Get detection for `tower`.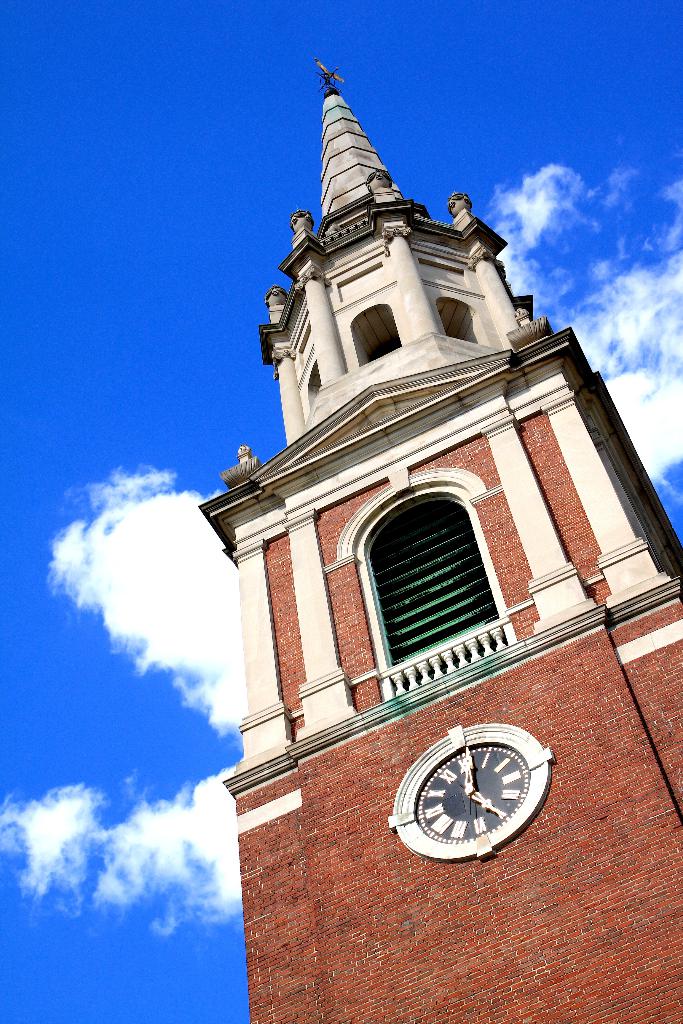
Detection: 222,60,682,1023.
